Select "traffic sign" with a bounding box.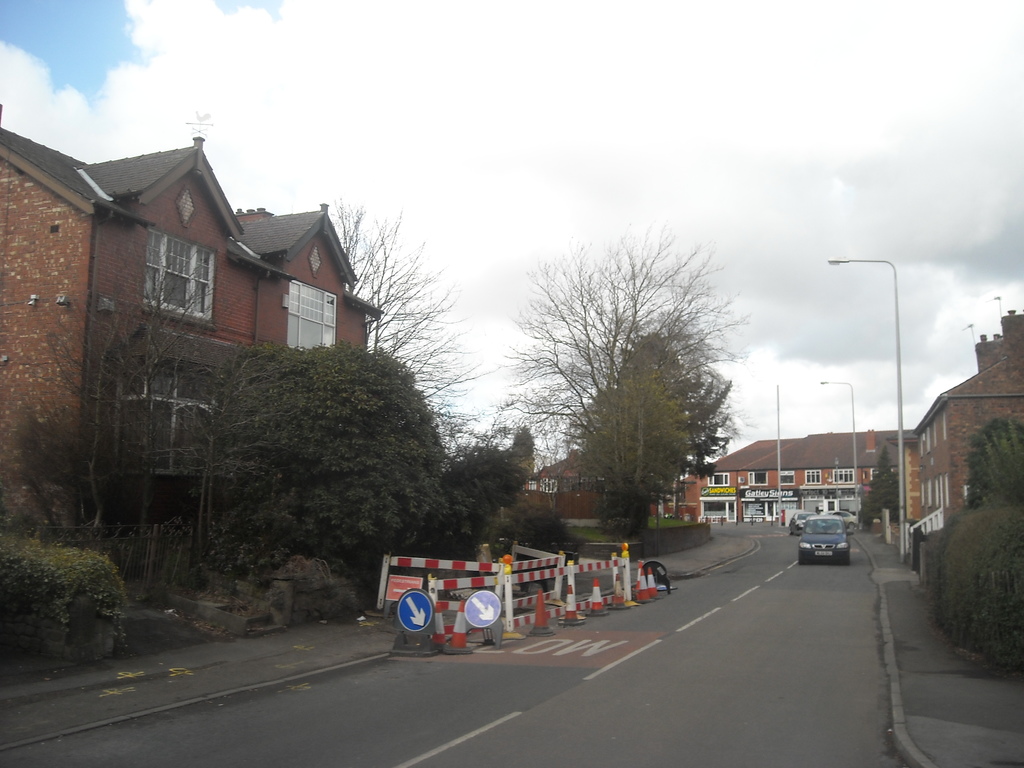
(394,591,435,634).
